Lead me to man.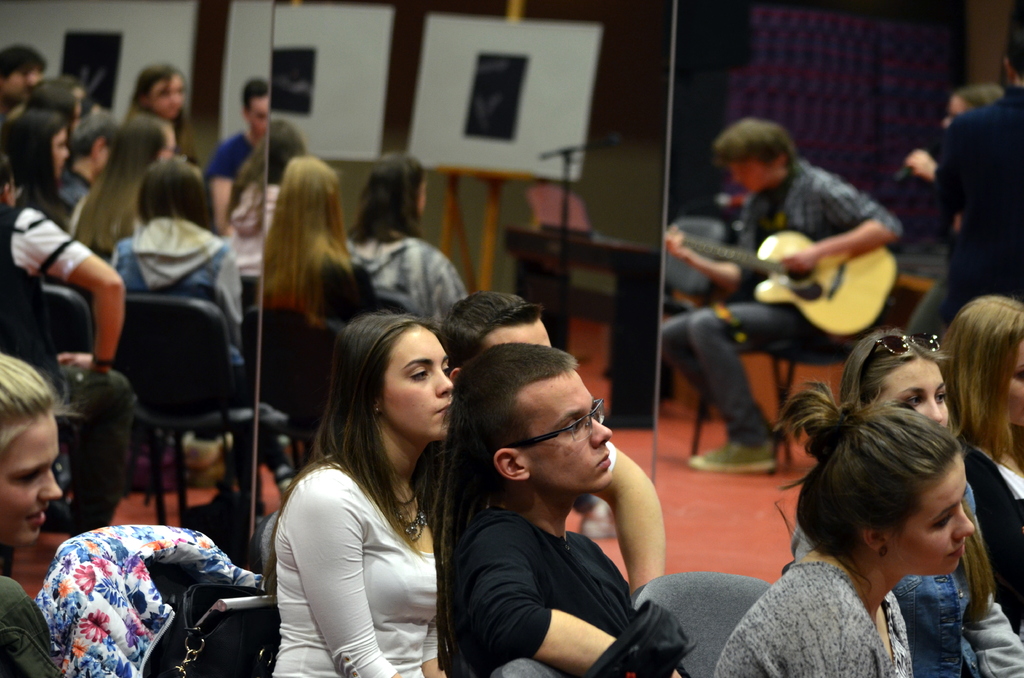
Lead to [left=58, top=109, right=120, bottom=218].
